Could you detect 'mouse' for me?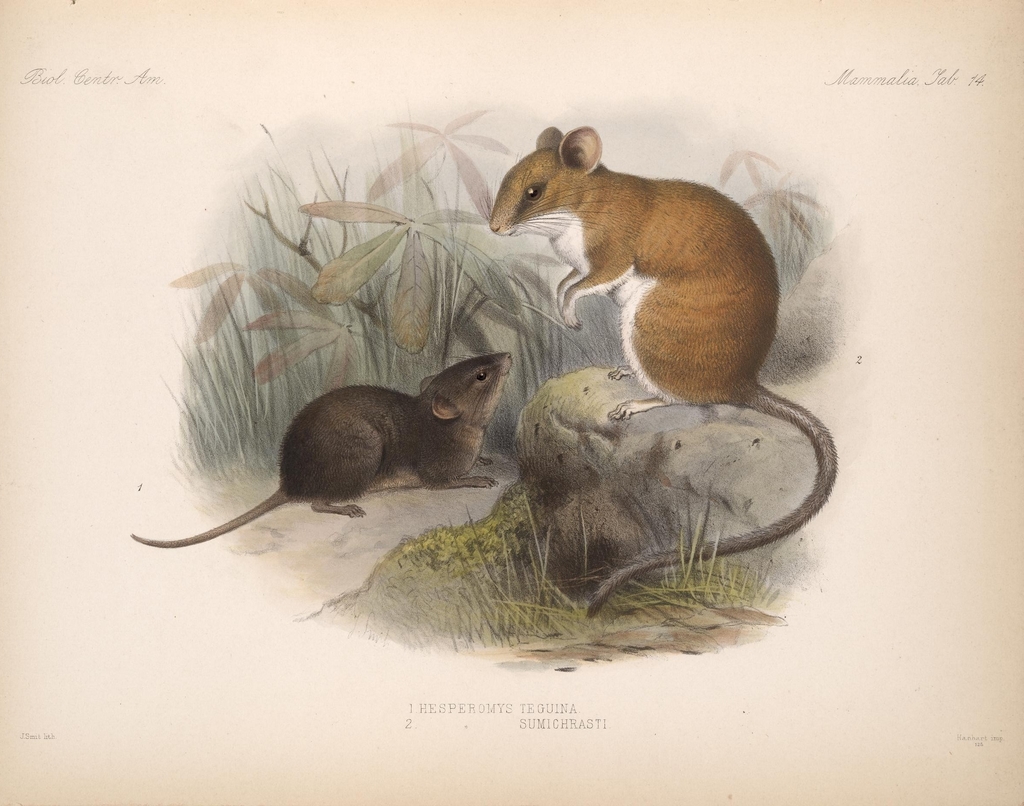
Detection result: 126:347:515:551.
